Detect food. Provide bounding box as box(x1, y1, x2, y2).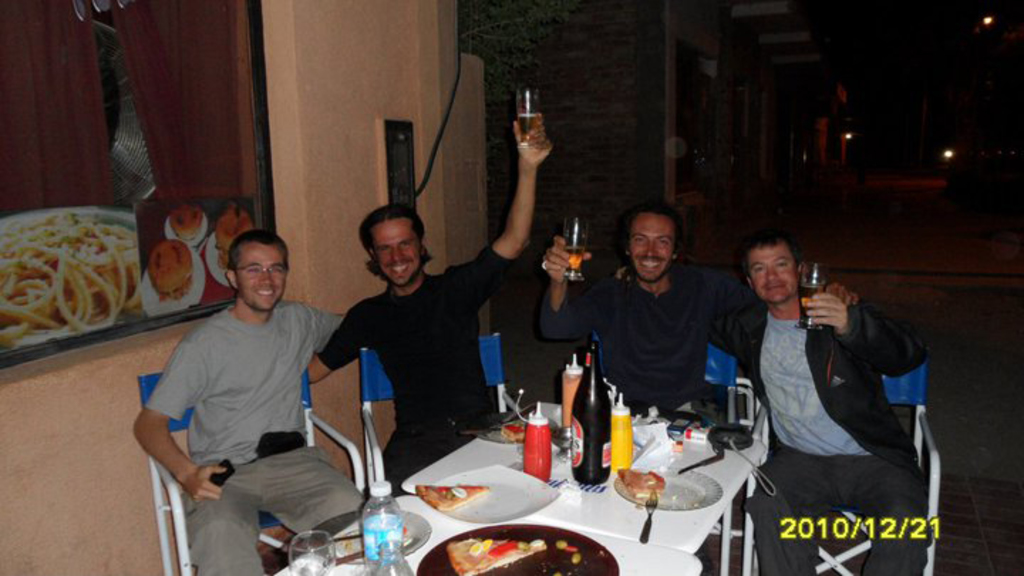
box(499, 422, 529, 438).
